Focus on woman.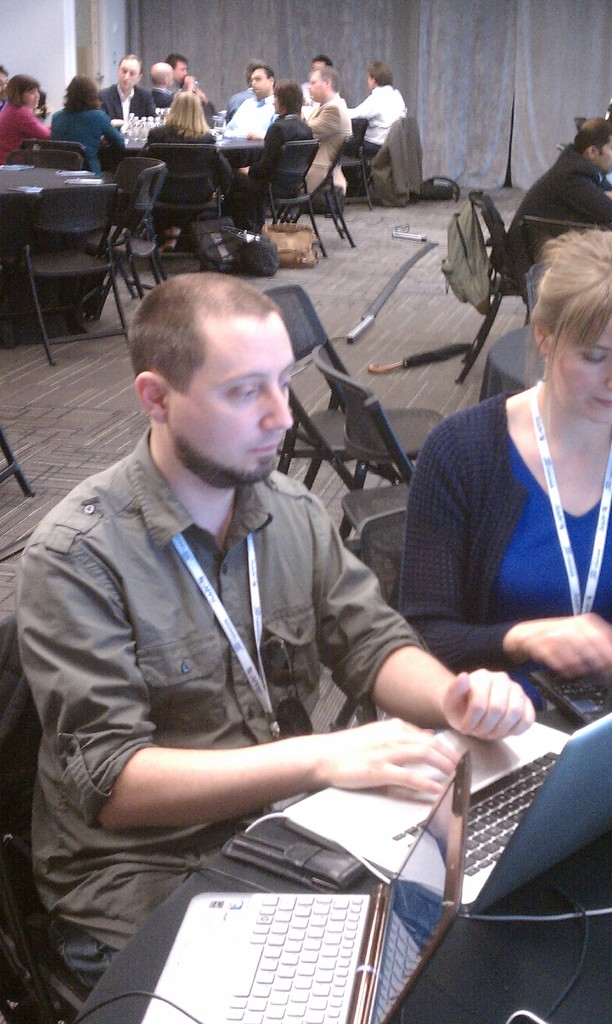
Focused at left=239, top=84, right=312, bottom=240.
